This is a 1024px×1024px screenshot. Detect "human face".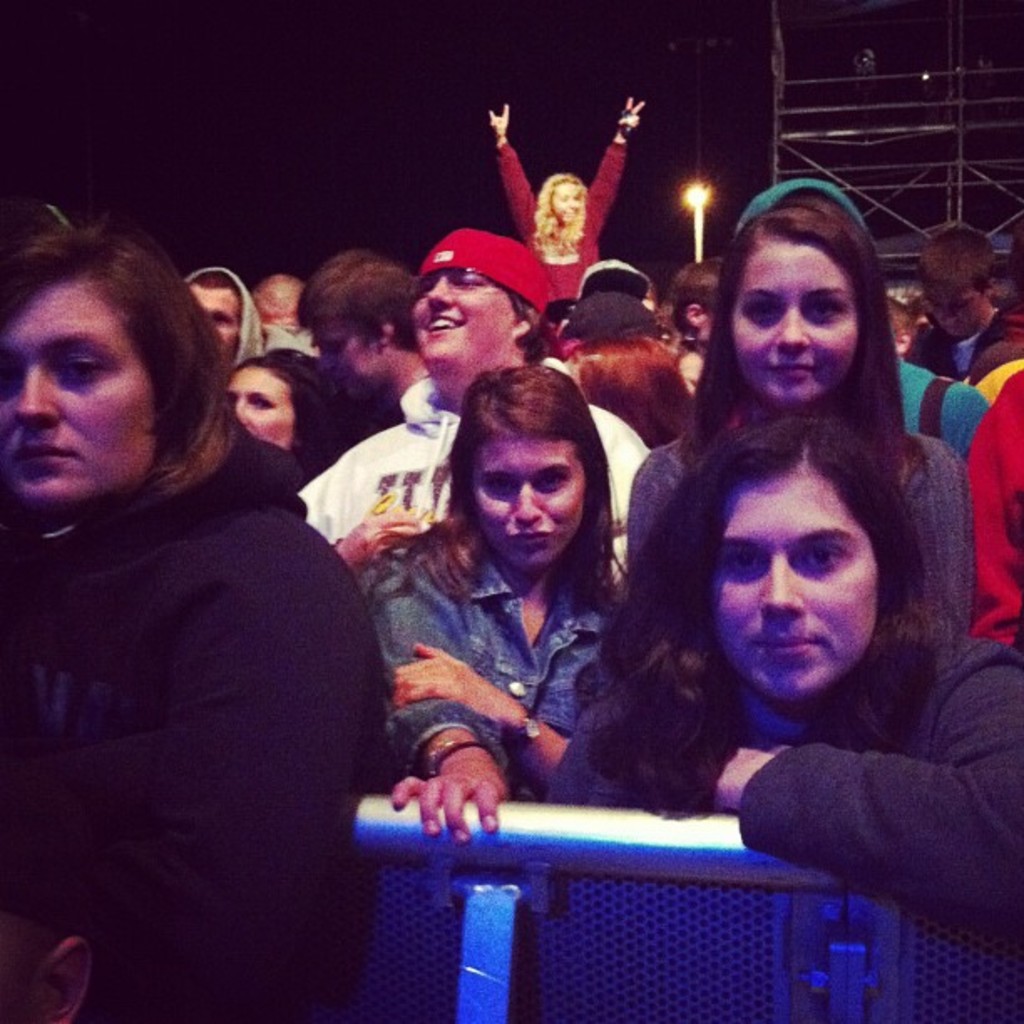
BBox(691, 435, 939, 714).
